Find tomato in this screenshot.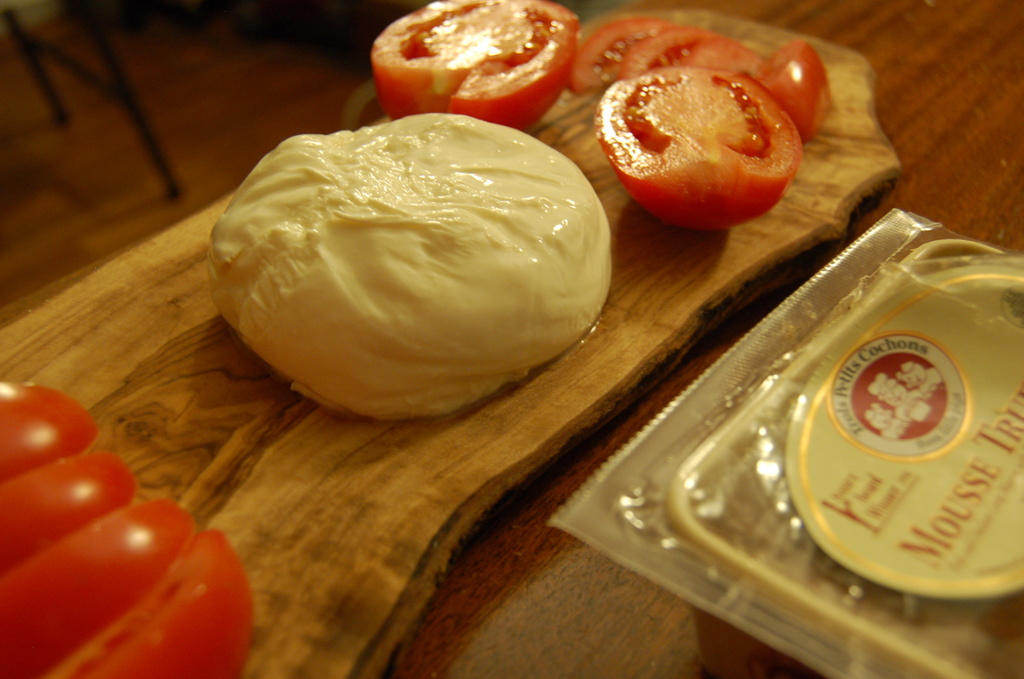
The bounding box for tomato is BBox(372, 0, 579, 126).
